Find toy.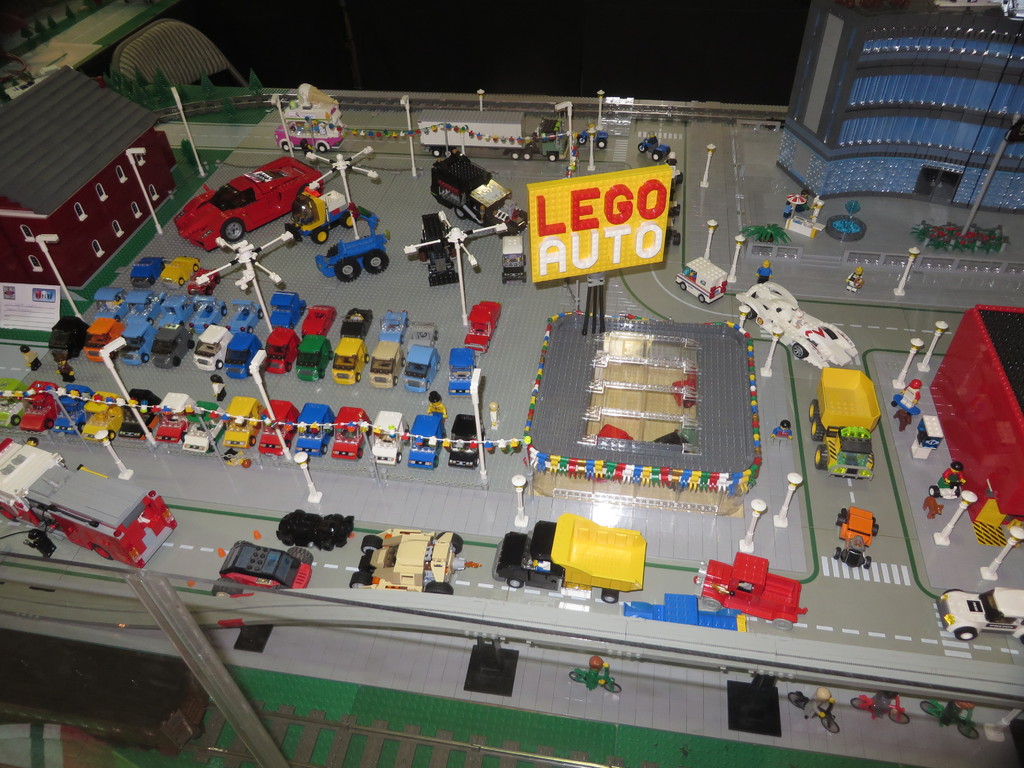
{"x1": 960, "y1": 111, "x2": 1023, "y2": 237}.
